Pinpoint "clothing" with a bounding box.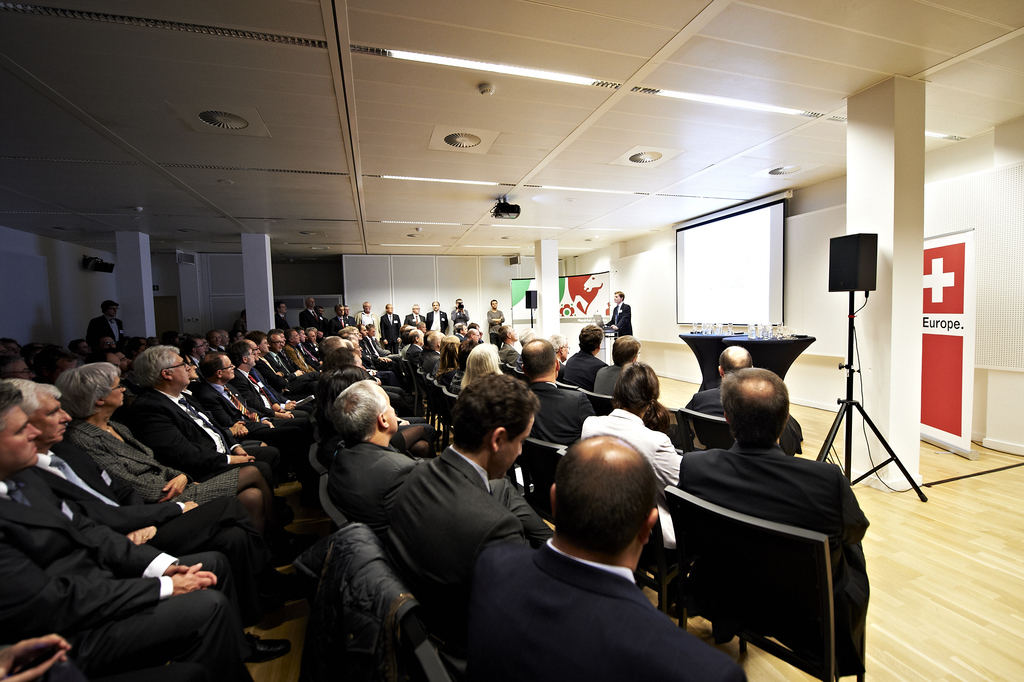
[678, 388, 802, 454].
